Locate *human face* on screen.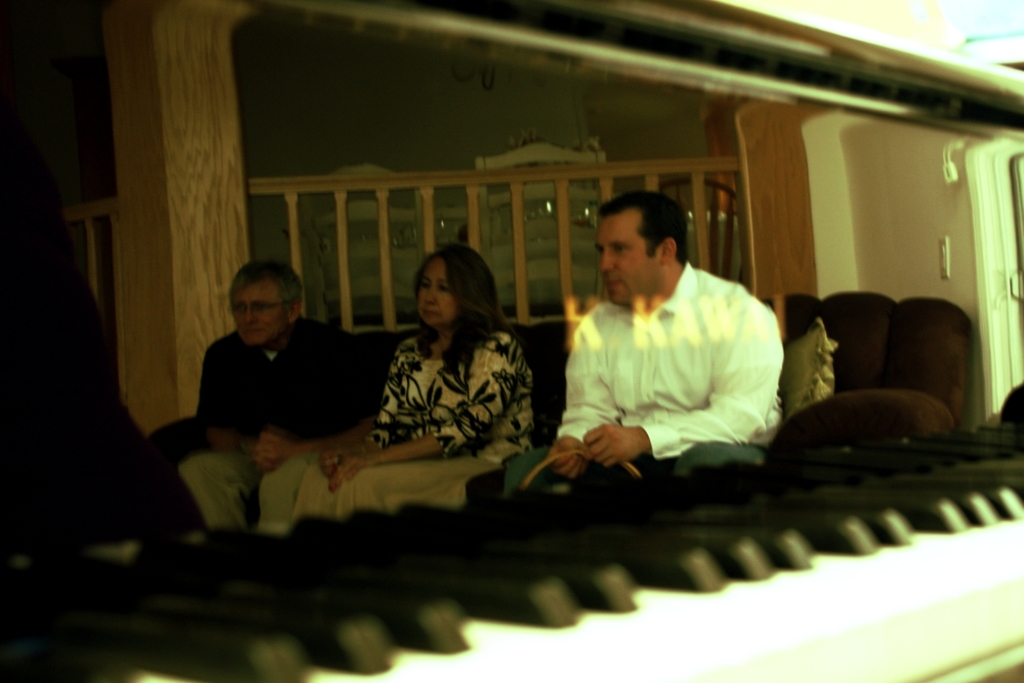
On screen at <bbox>224, 275, 292, 343</bbox>.
